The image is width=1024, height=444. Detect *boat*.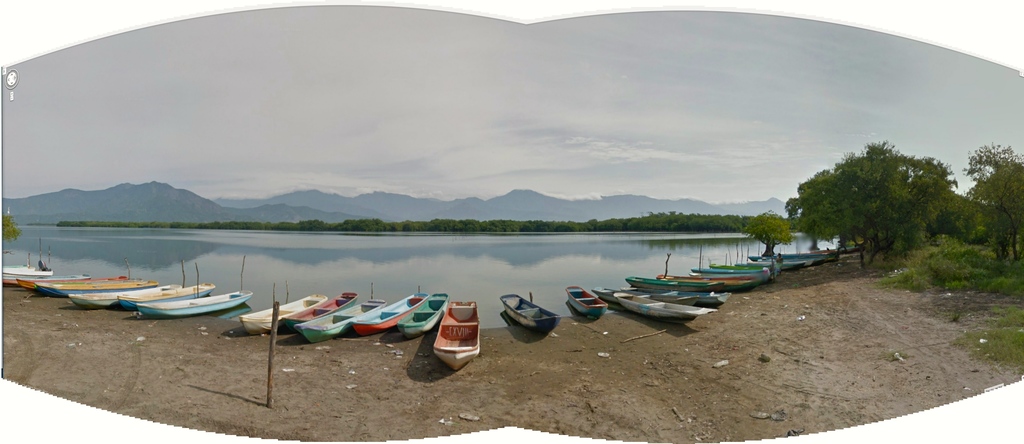
Detection: (x1=0, y1=261, x2=47, y2=281).
